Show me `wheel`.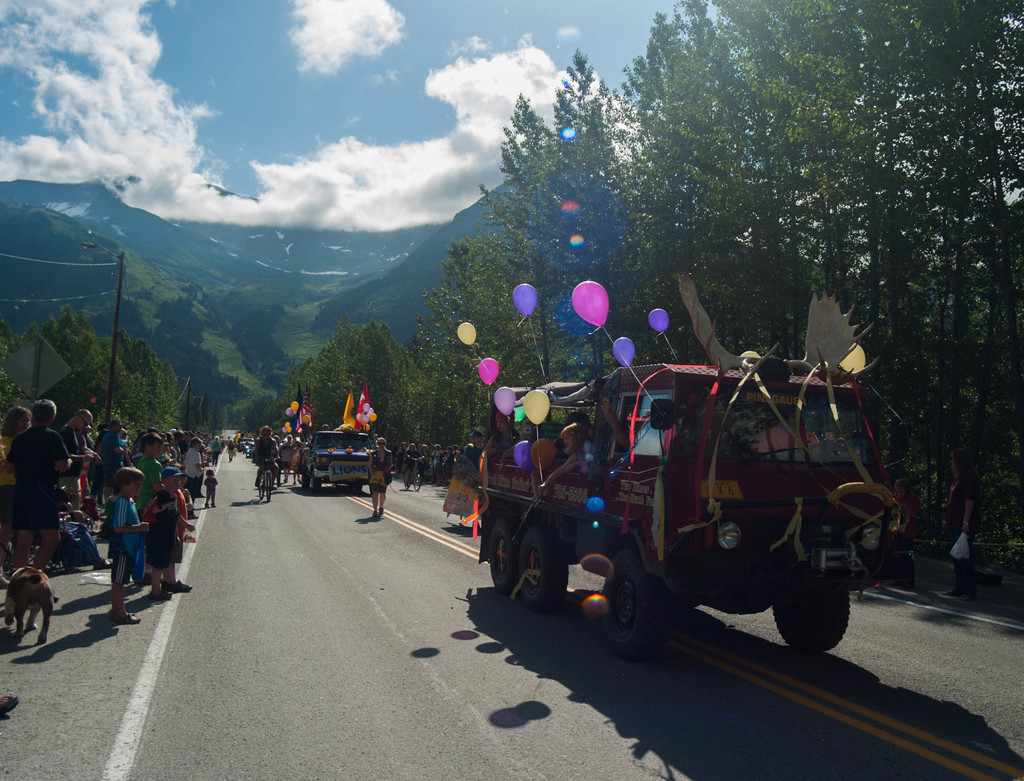
`wheel` is here: left=300, top=471, right=308, bottom=498.
